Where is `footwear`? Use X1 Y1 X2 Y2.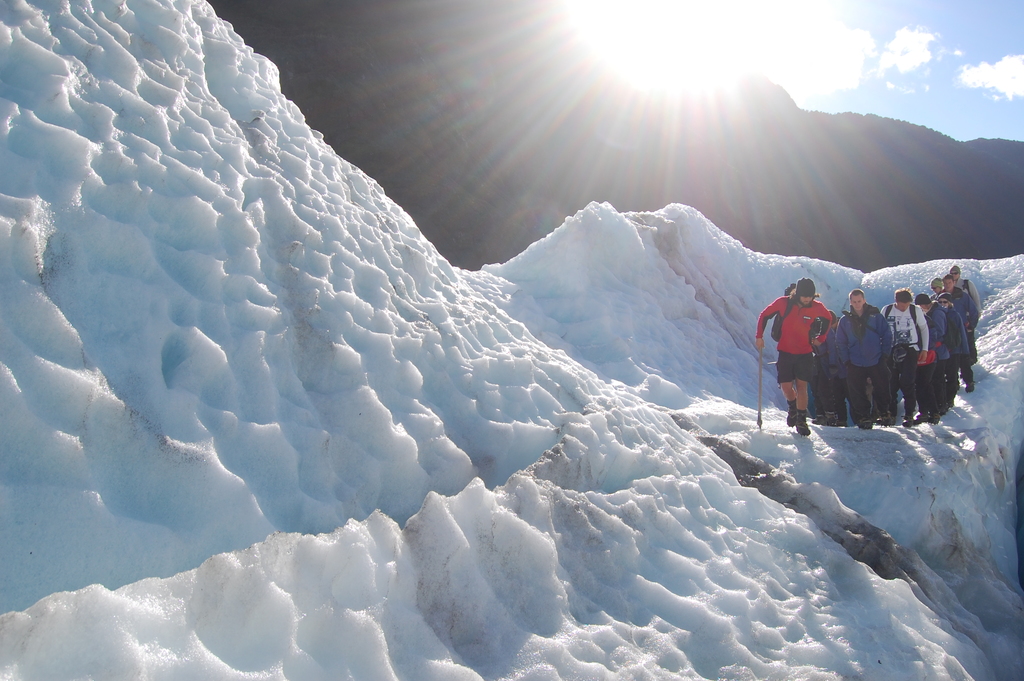
951 395 956 411.
